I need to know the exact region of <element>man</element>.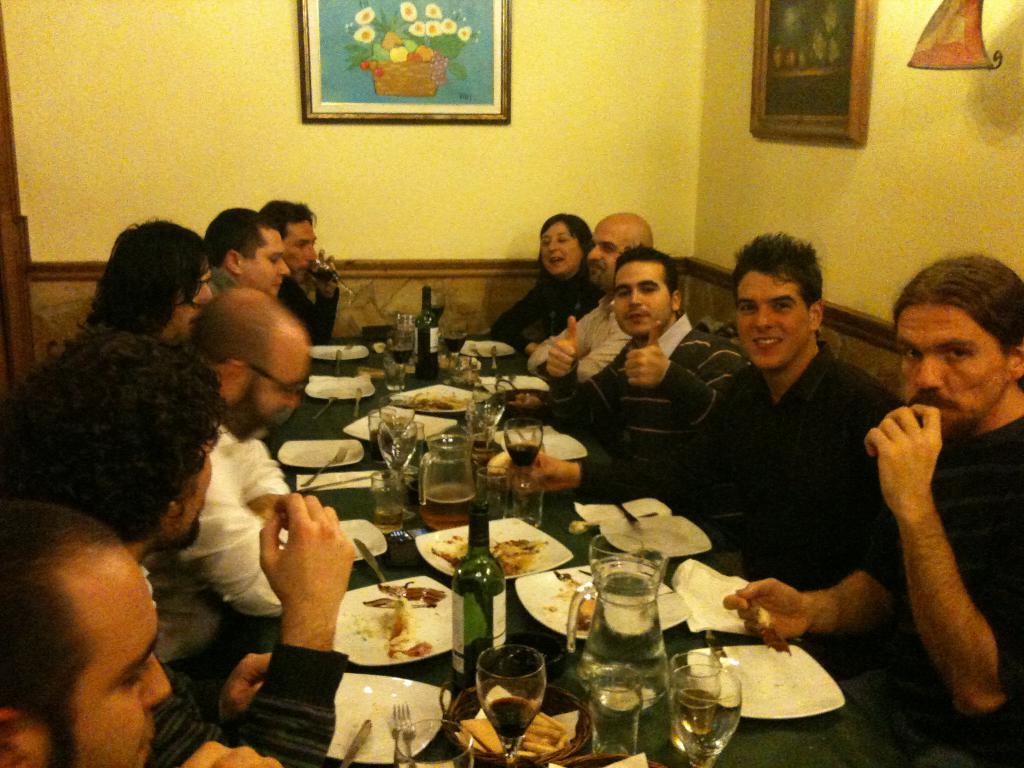
Region: l=529, t=211, r=656, b=372.
